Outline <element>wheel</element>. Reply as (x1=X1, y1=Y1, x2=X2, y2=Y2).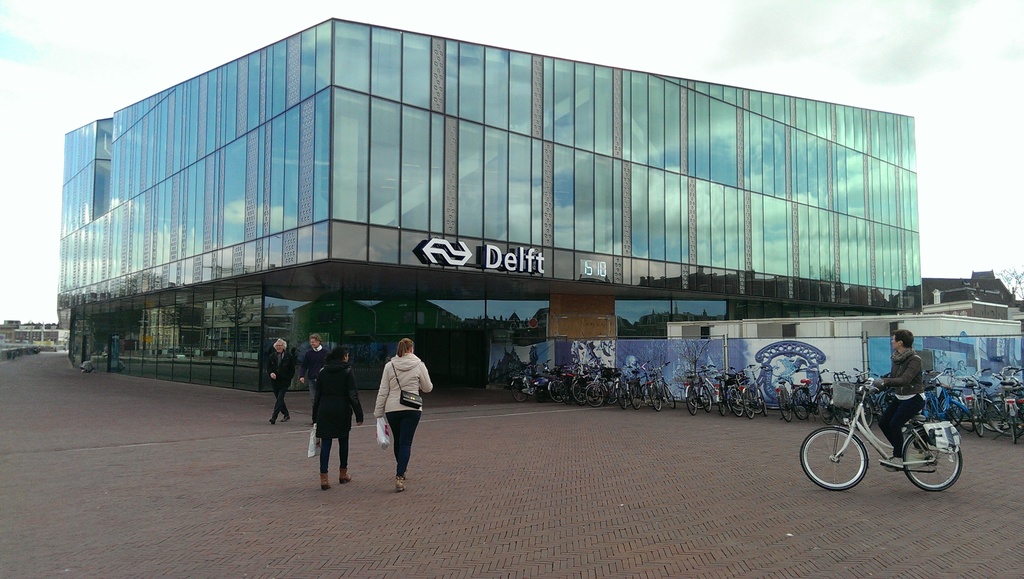
(x1=820, y1=402, x2=847, y2=427).
